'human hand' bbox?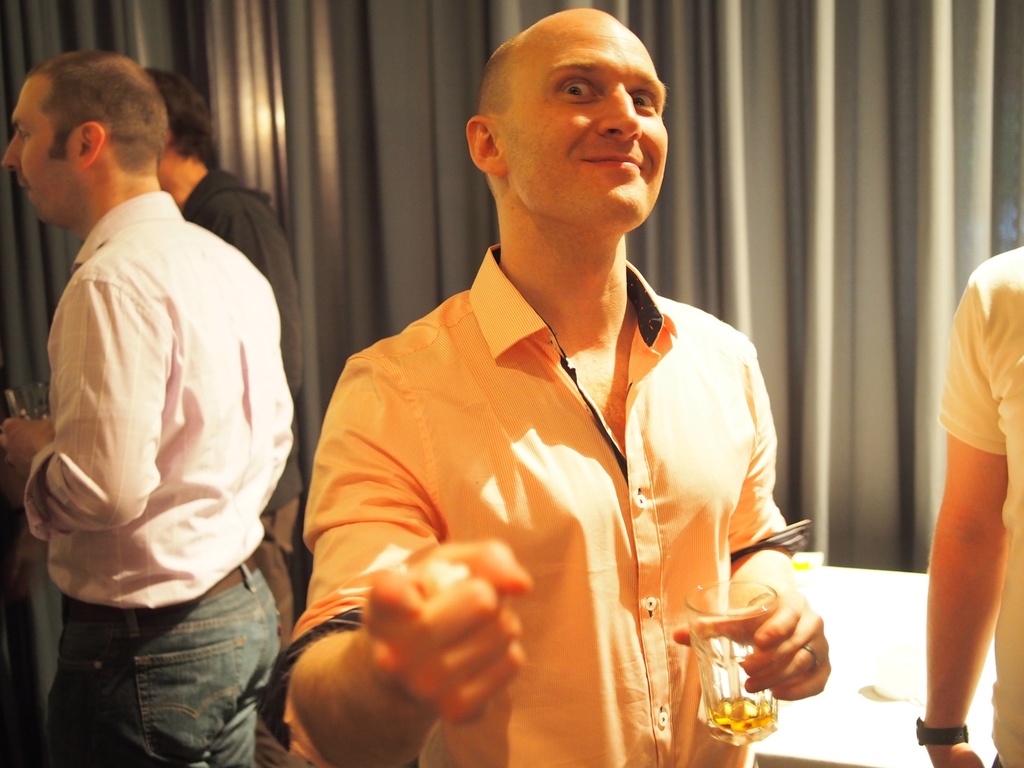
Rect(668, 580, 834, 705)
